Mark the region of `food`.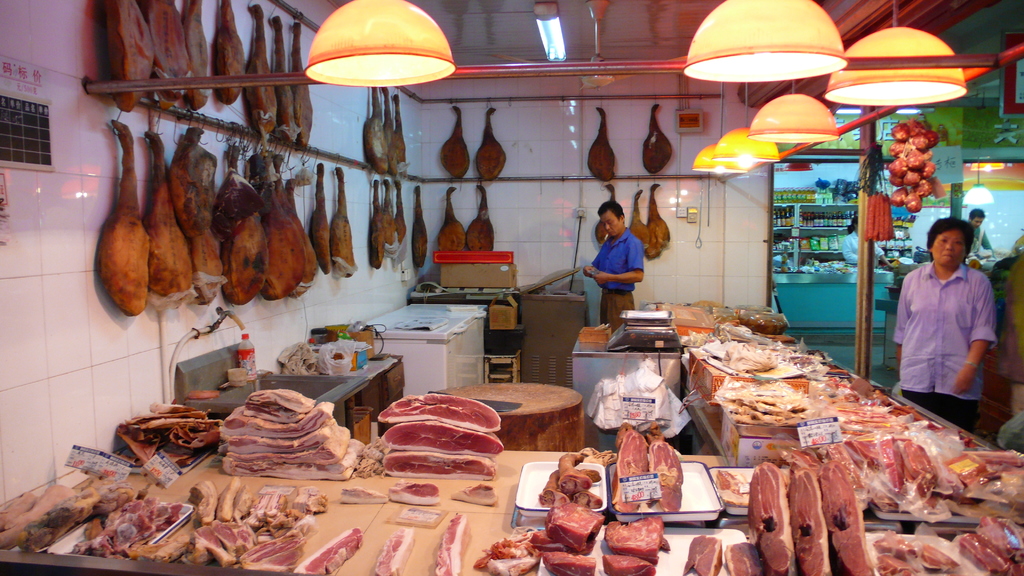
Region: (540,451,605,511).
